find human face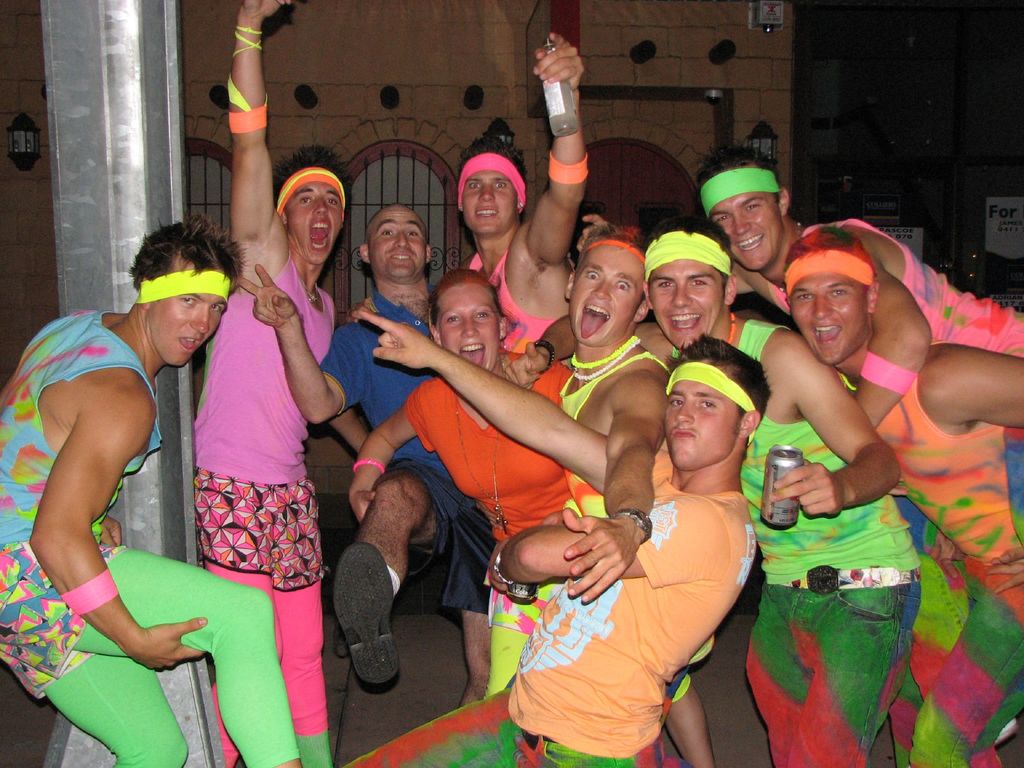
[x1=148, y1=260, x2=232, y2=368]
